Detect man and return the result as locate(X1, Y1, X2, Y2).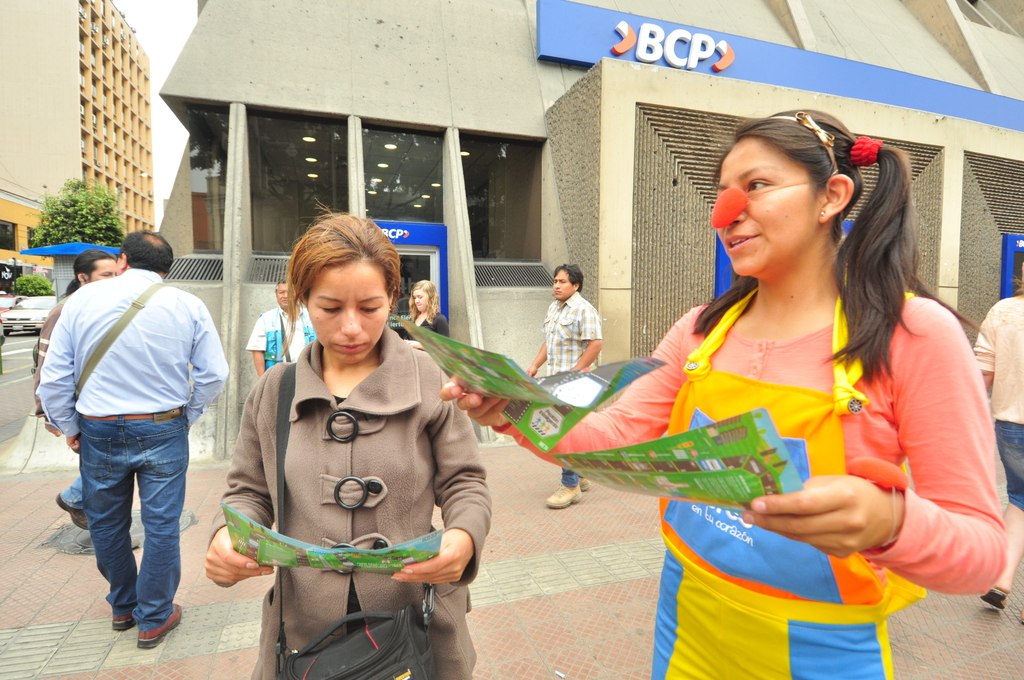
locate(36, 225, 216, 666).
